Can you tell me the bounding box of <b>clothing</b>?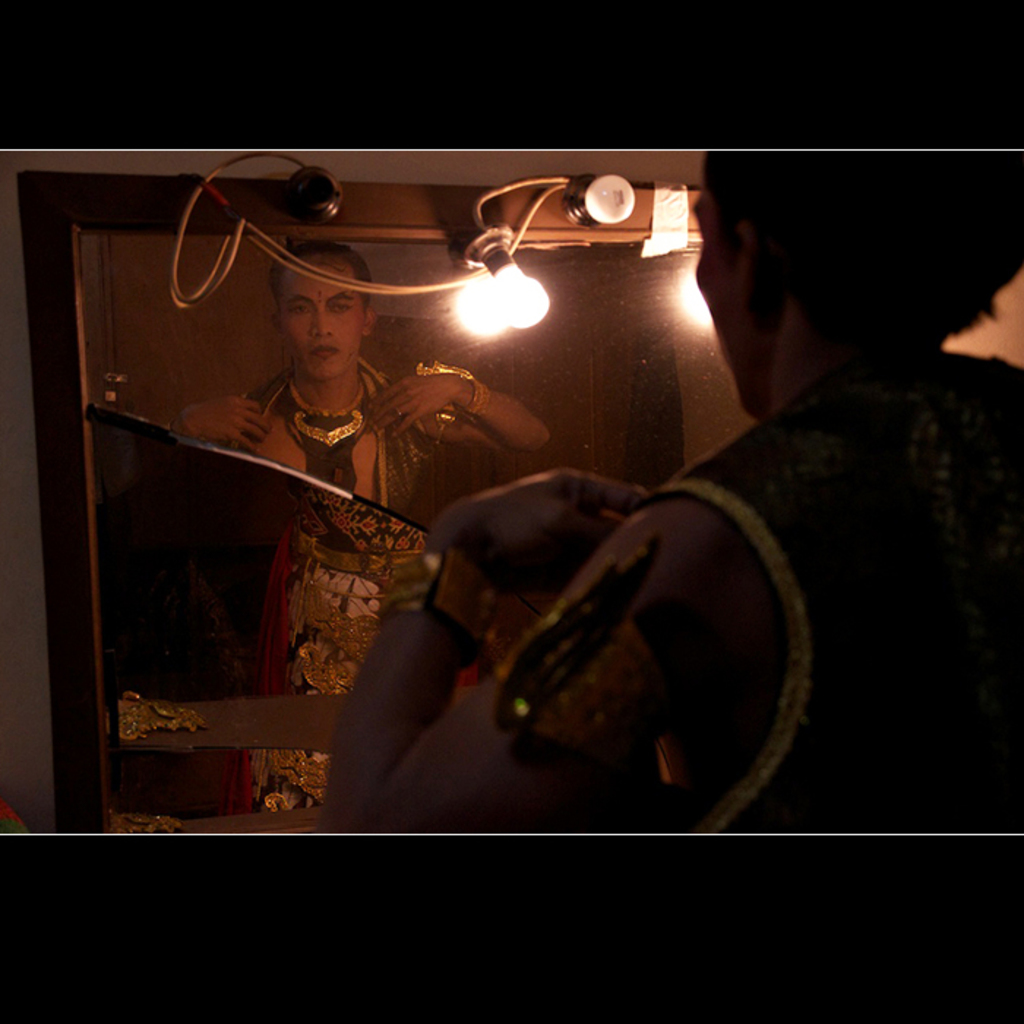
rect(641, 339, 1008, 828).
